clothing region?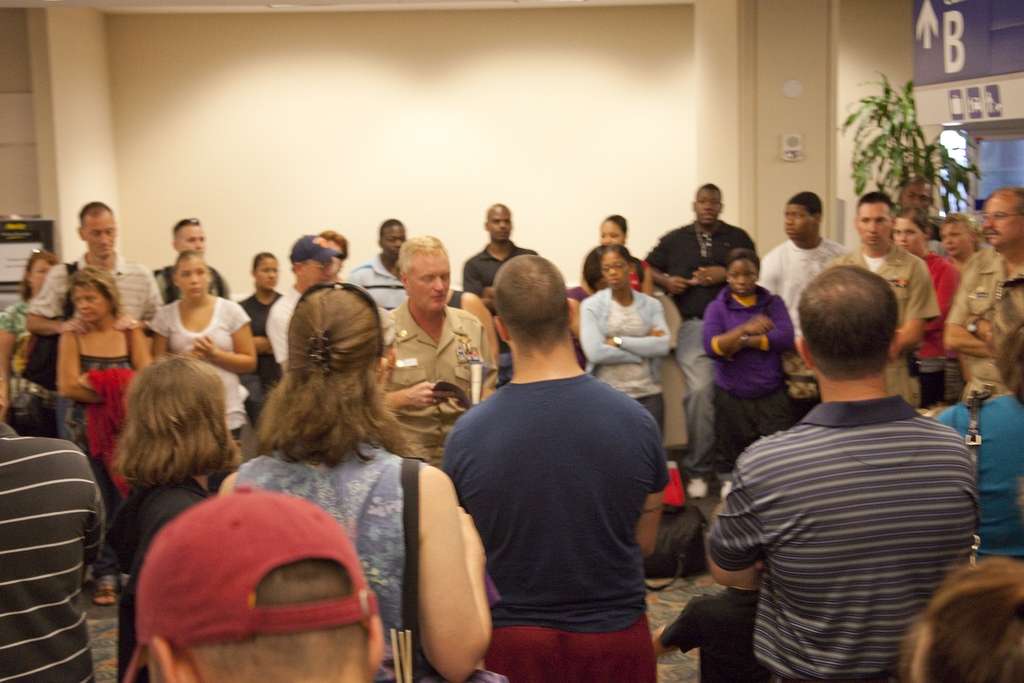
detection(836, 225, 931, 424)
